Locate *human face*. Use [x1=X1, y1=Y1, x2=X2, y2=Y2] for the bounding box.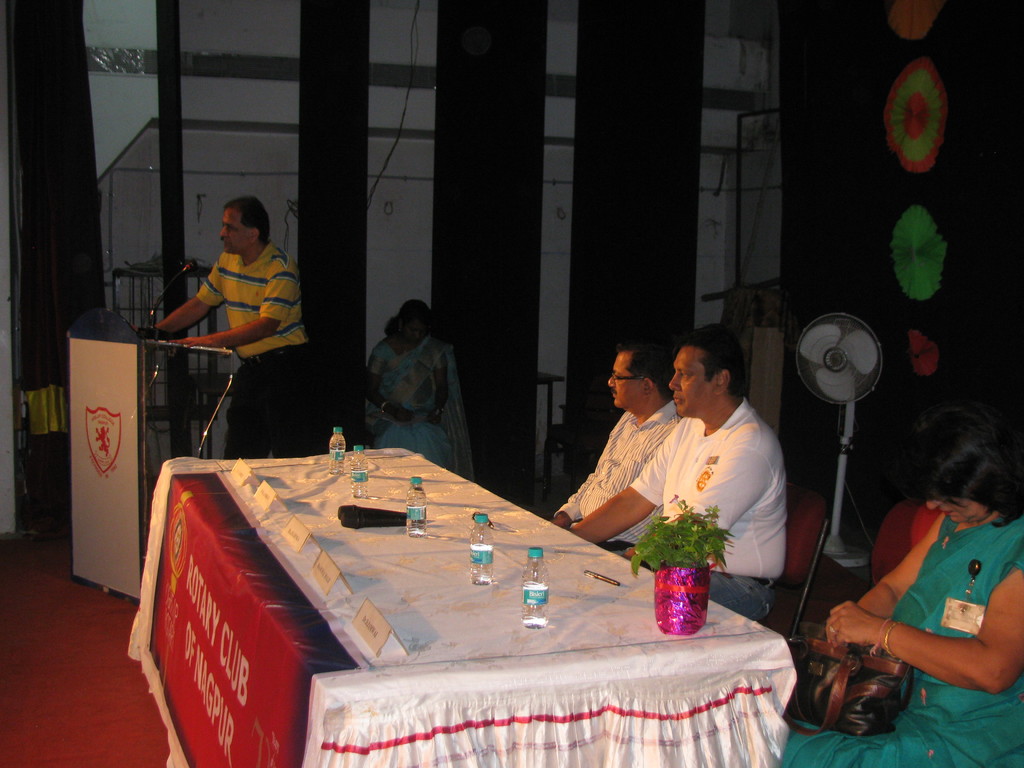
[x1=408, y1=322, x2=426, y2=346].
